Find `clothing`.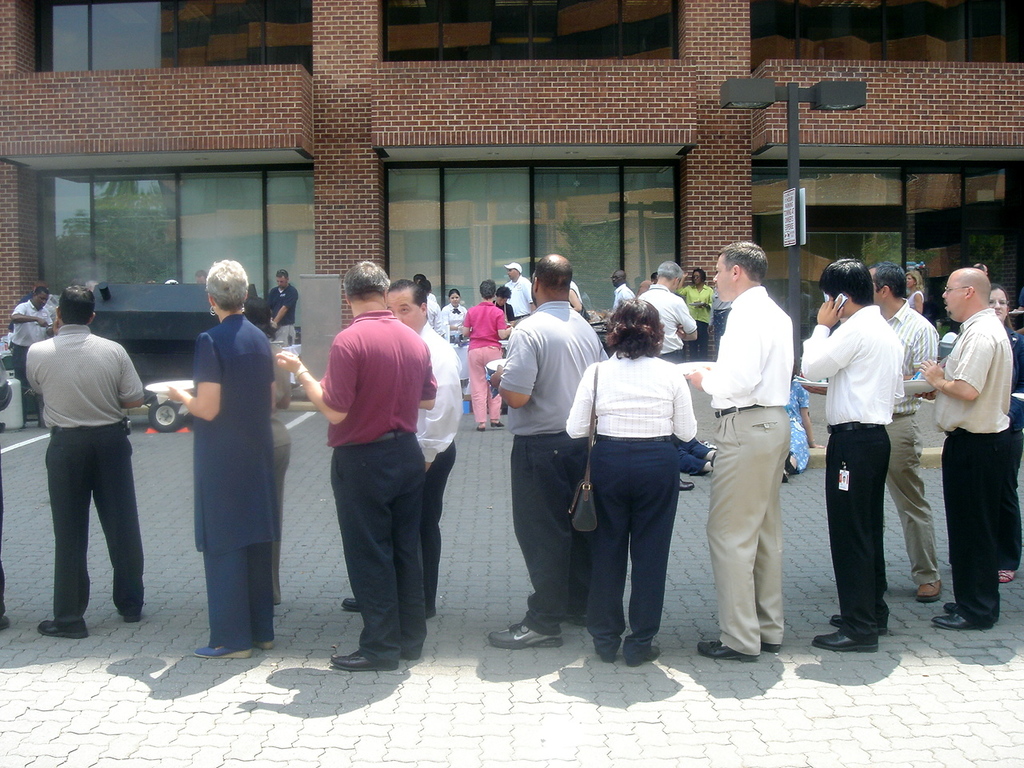
[x1=702, y1=286, x2=798, y2=654].
